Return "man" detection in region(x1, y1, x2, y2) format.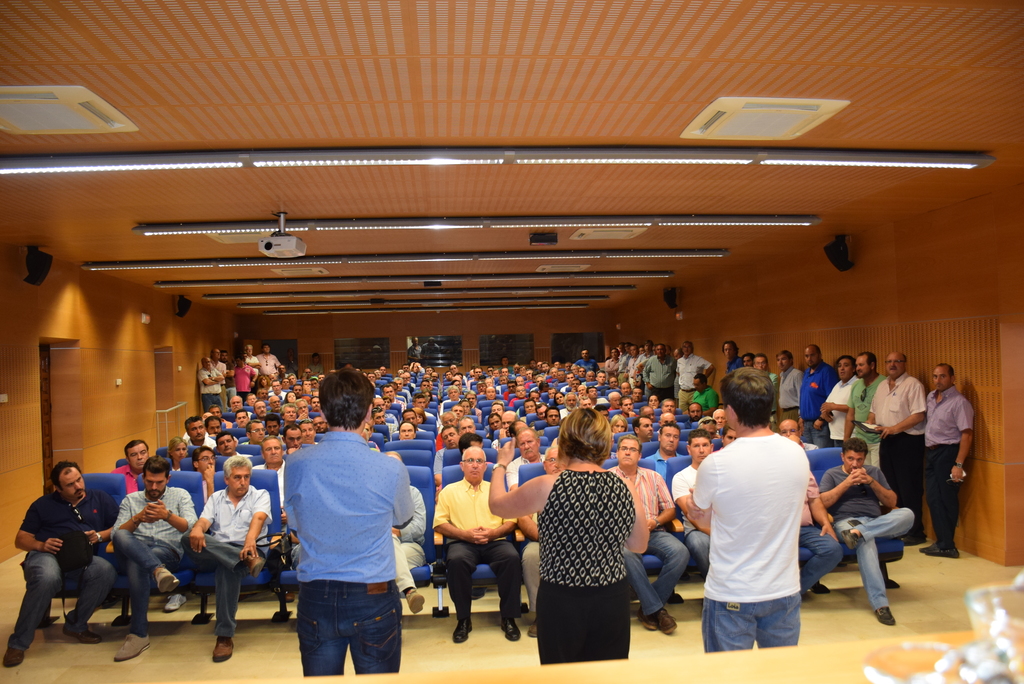
region(866, 360, 927, 544).
